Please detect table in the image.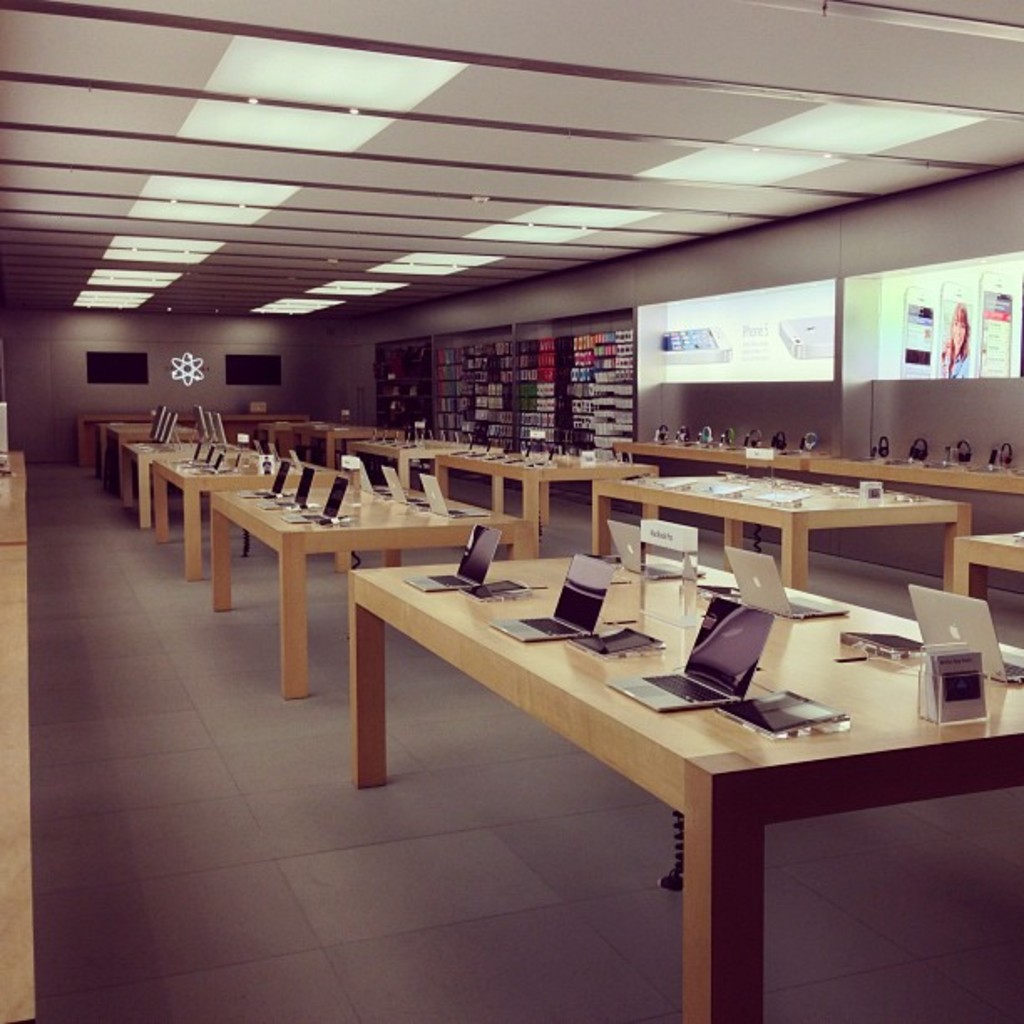
<region>152, 452, 345, 579</region>.
